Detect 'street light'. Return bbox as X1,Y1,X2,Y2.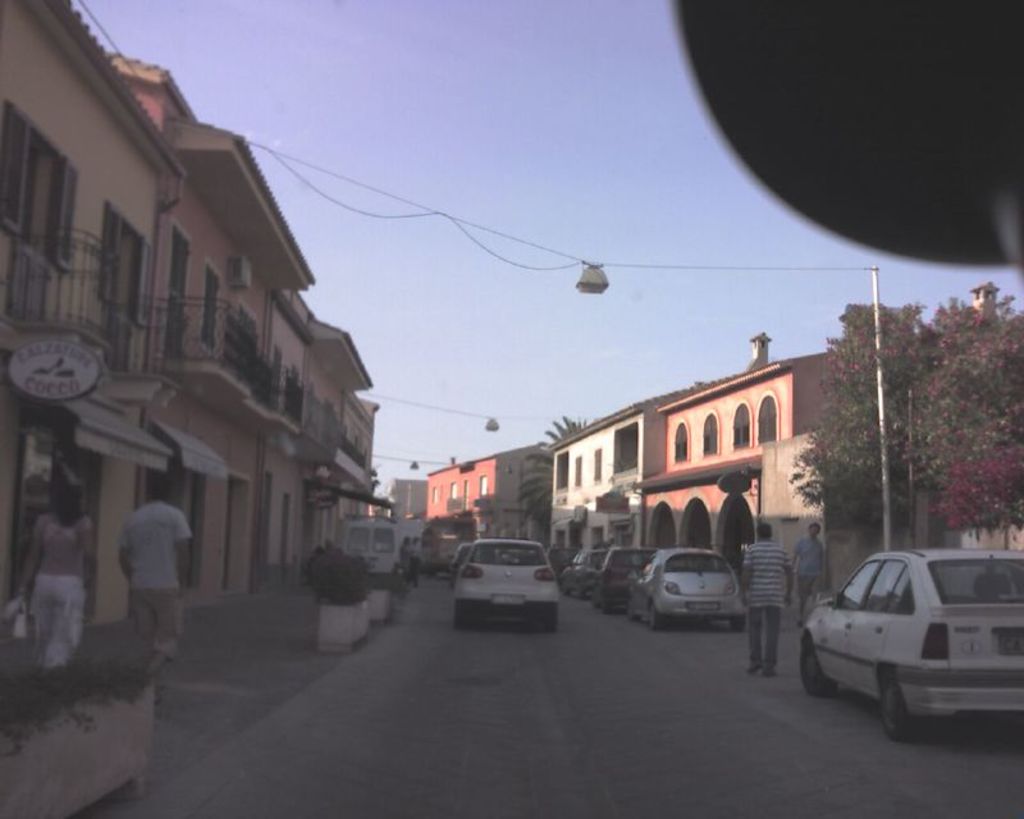
570,260,617,301.
